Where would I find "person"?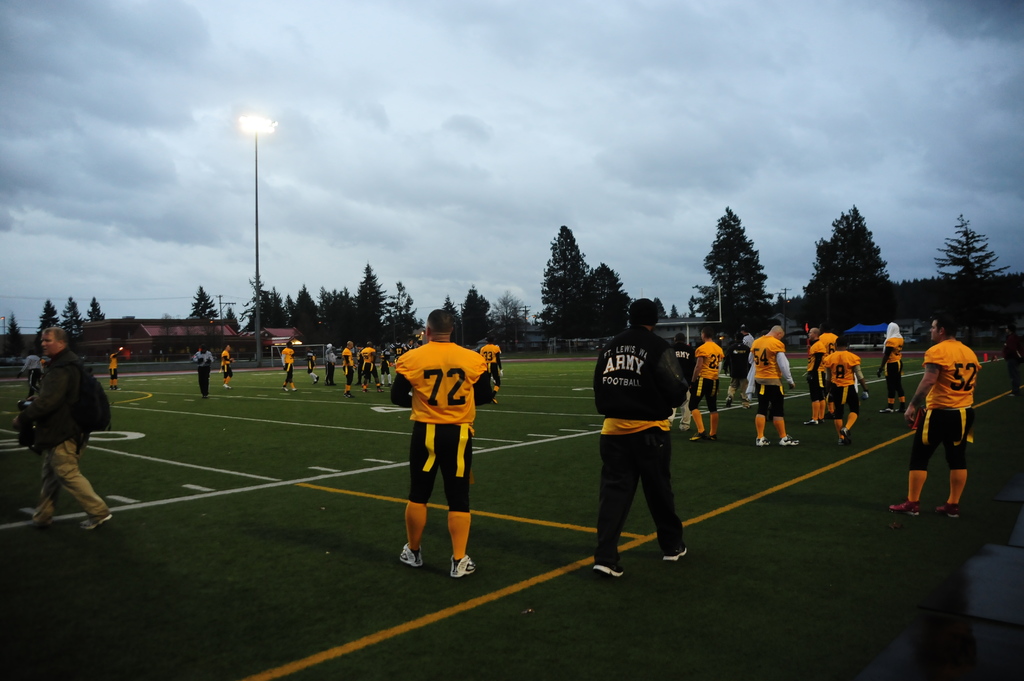
At bbox(218, 341, 233, 394).
